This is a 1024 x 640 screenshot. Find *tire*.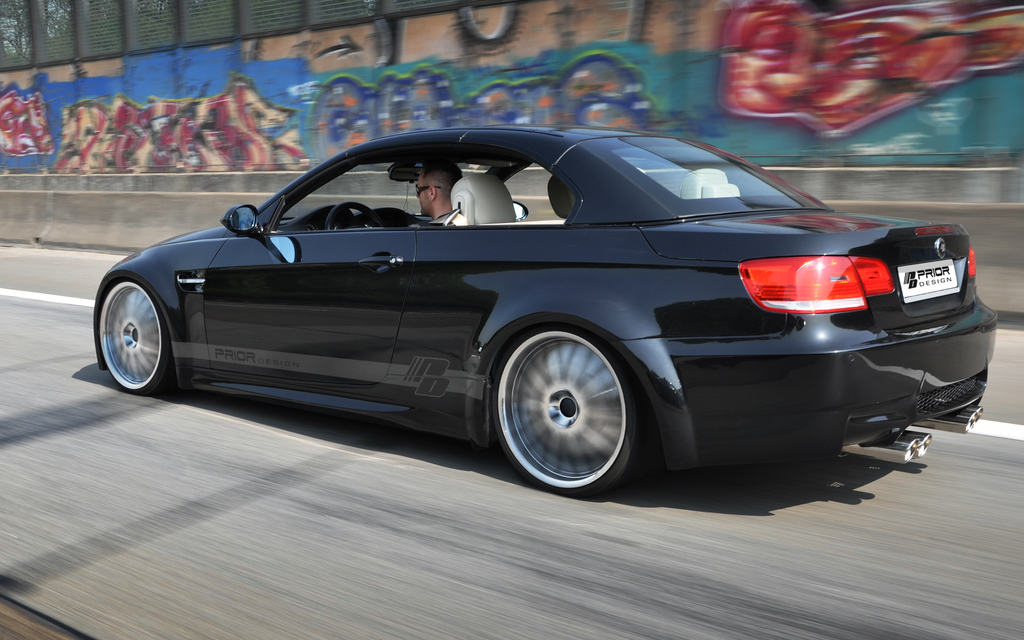
Bounding box: <box>95,270,173,392</box>.
